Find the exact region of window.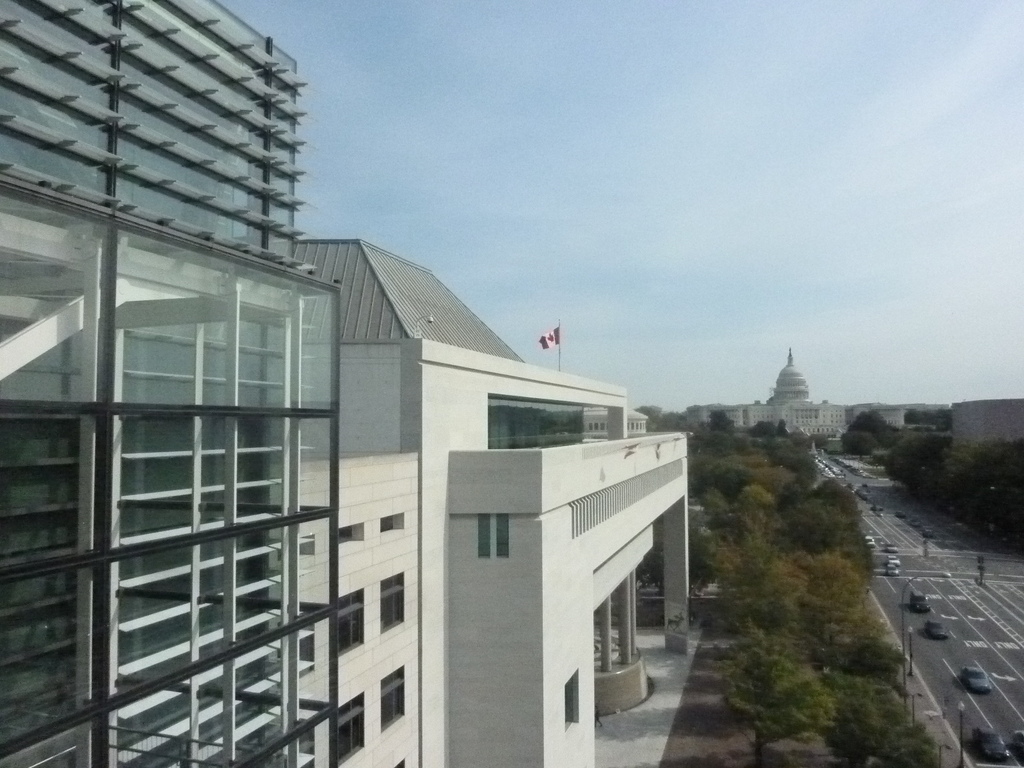
Exact region: {"x1": 470, "y1": 513, "x2": 495, "y2": 565}.
